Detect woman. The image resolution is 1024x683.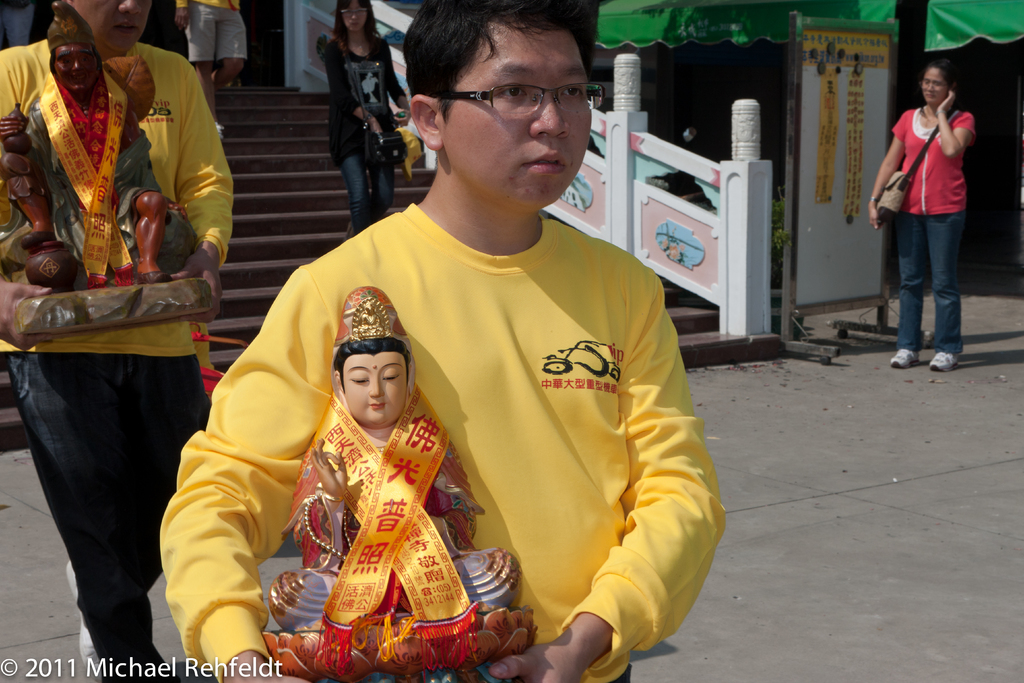
(x1=881, y1=45, x2=994, y2=358).
